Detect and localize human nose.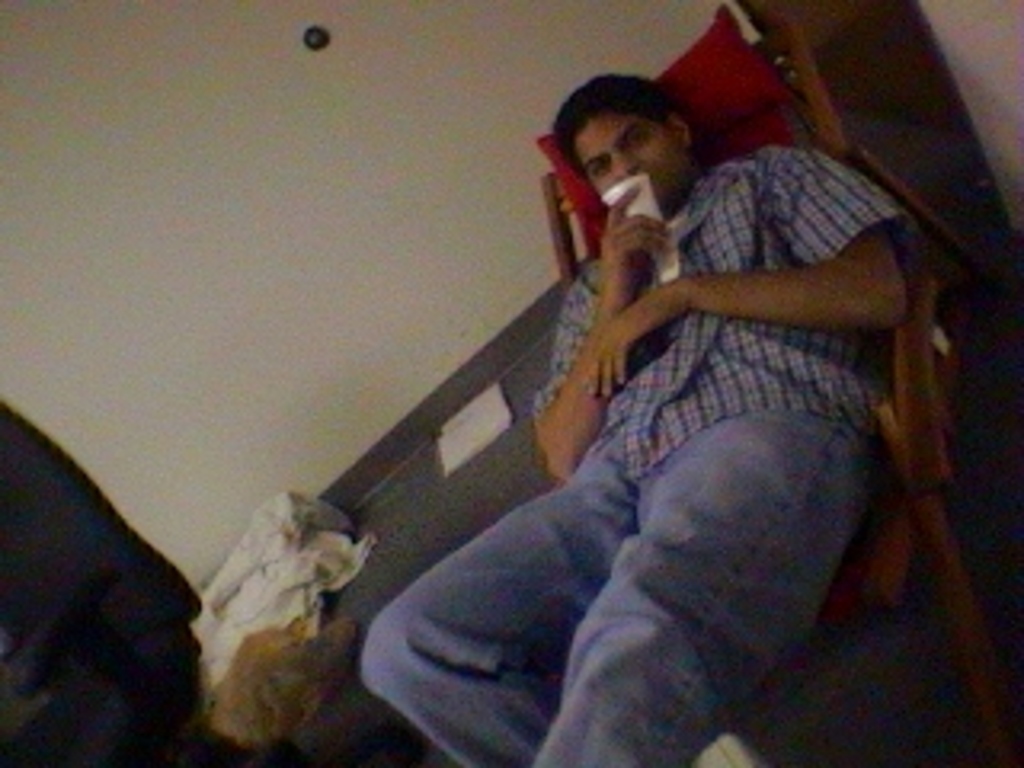
Localized at crop(608, 150, 637, 176).
